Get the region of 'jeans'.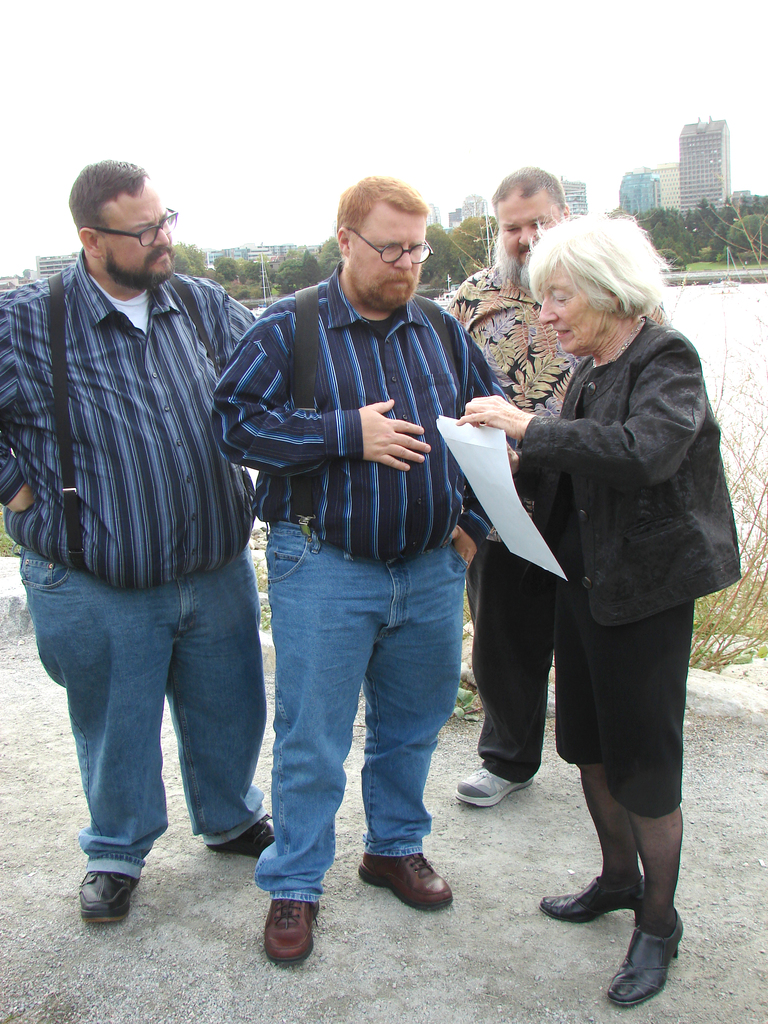
bbox(16, 536, 282, 879).
